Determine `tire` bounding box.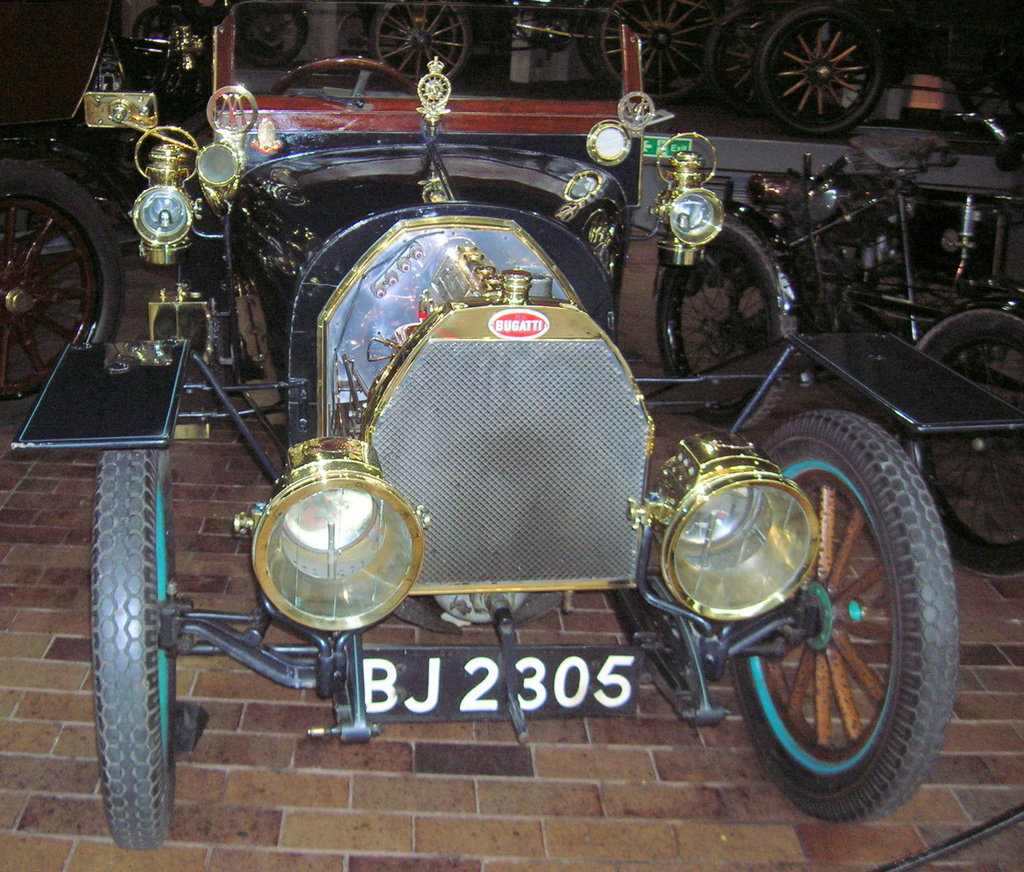
Determined: bbox=(369, 1, 472, 85).
